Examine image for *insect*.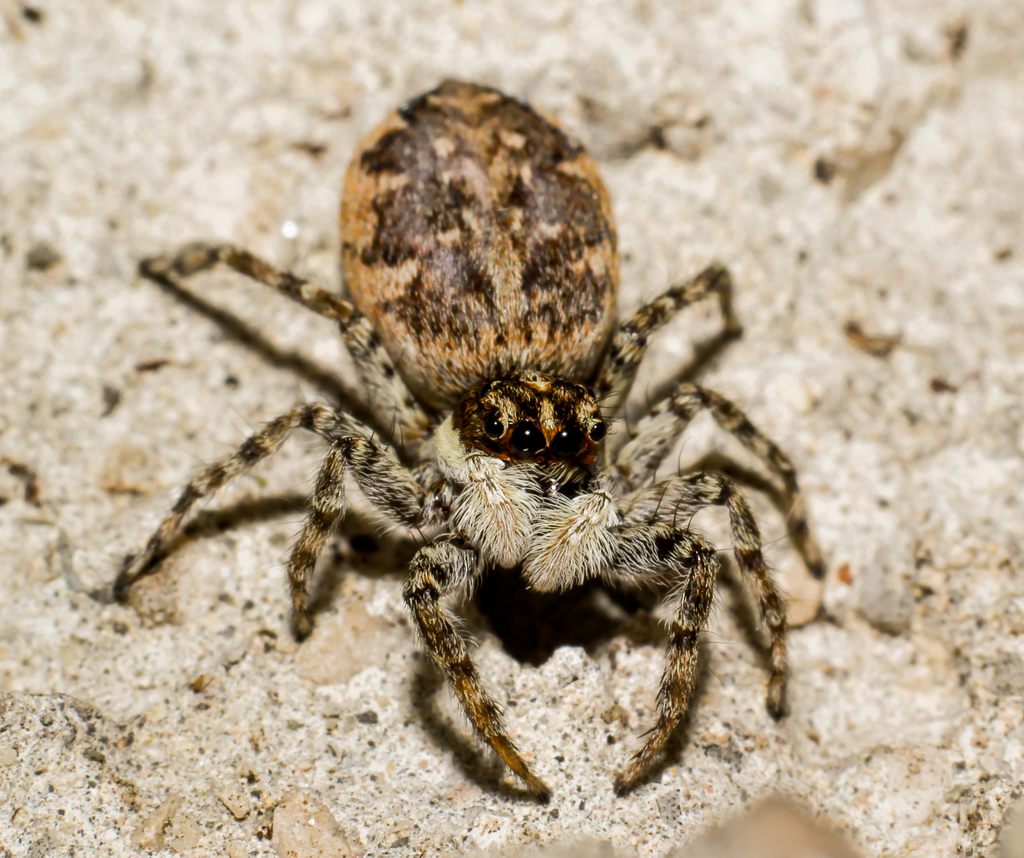
Examination result: (108, 76, 828, 807).
